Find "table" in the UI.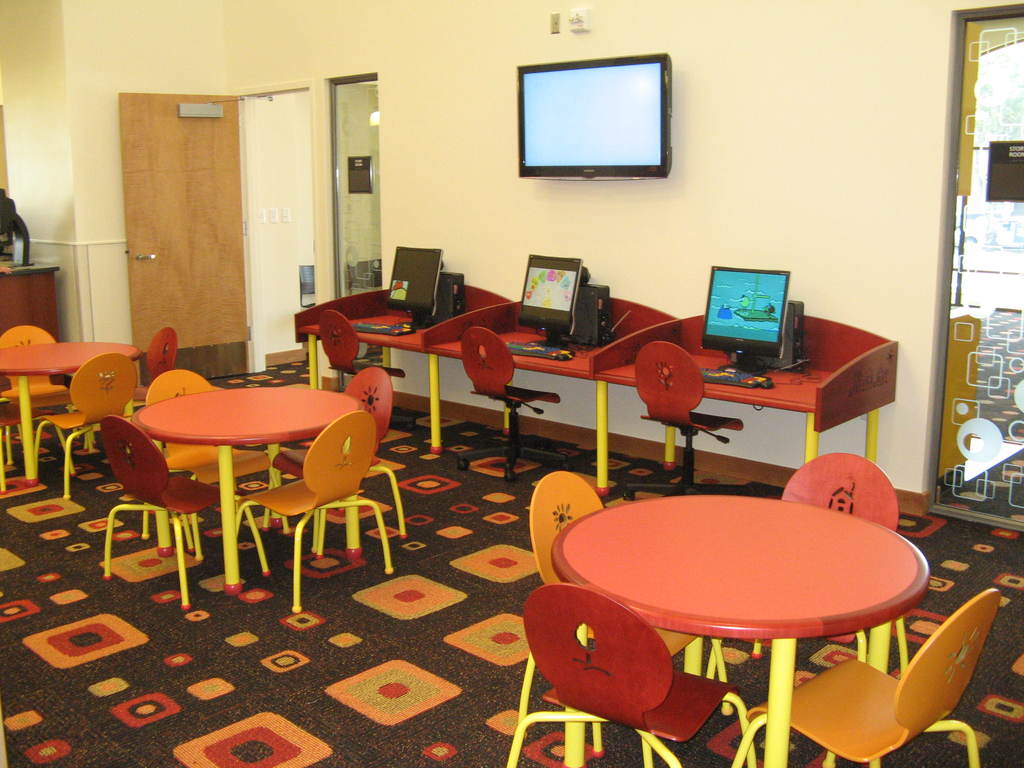
UI element at 0:340:140:490.
